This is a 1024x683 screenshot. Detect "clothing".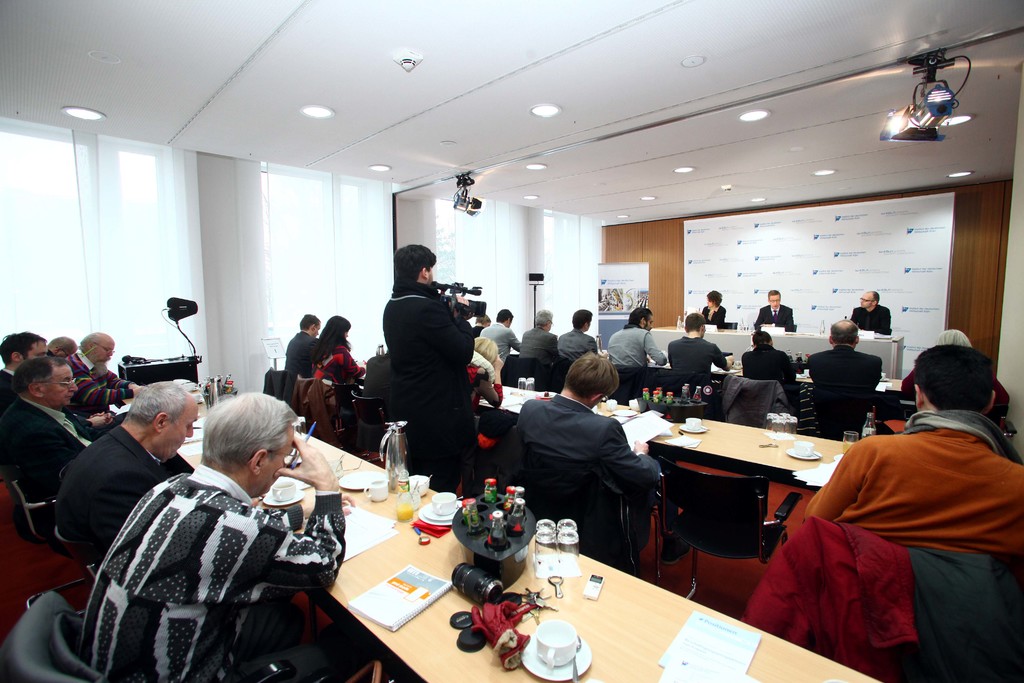
left=92, top=458, right=332, bottom=681.
